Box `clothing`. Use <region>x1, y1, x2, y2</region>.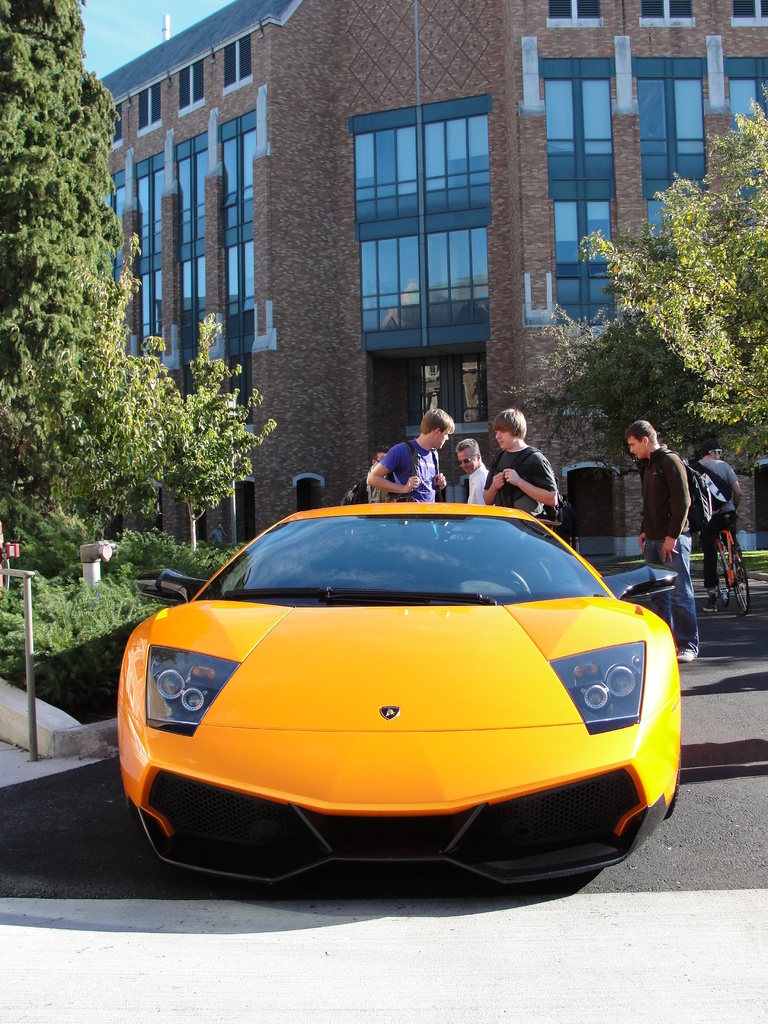
<region>367, 466, 391, 508</region>.
